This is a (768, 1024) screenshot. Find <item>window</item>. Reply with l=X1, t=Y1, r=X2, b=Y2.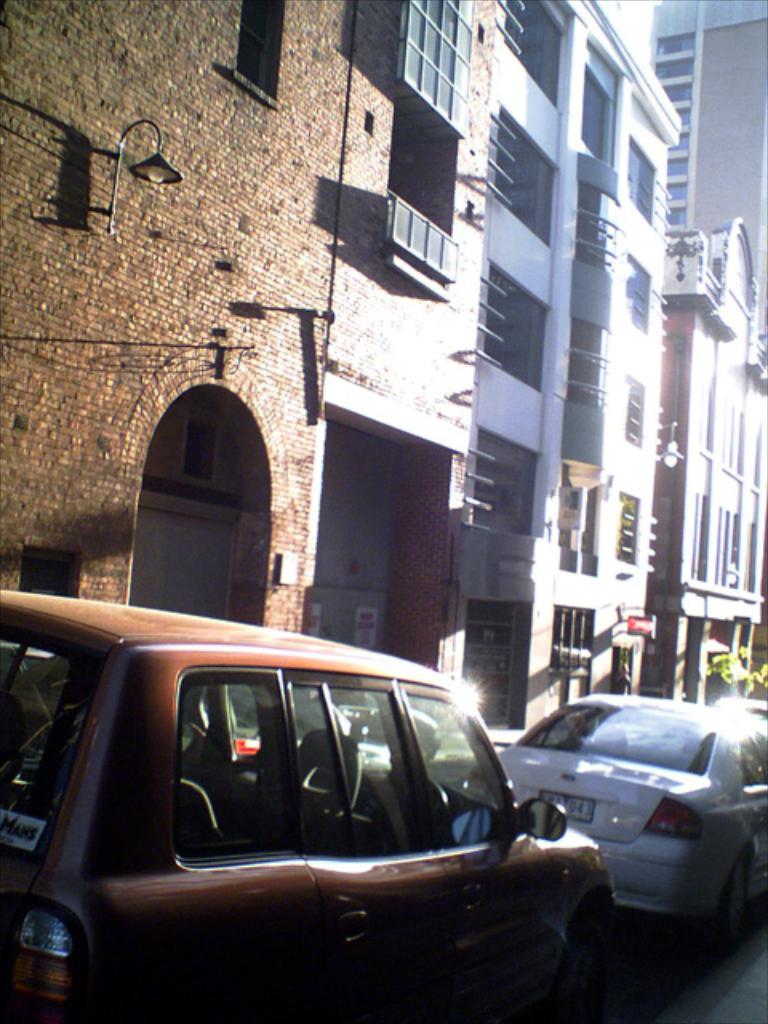
l=746, t=526, r=755, b=595.
